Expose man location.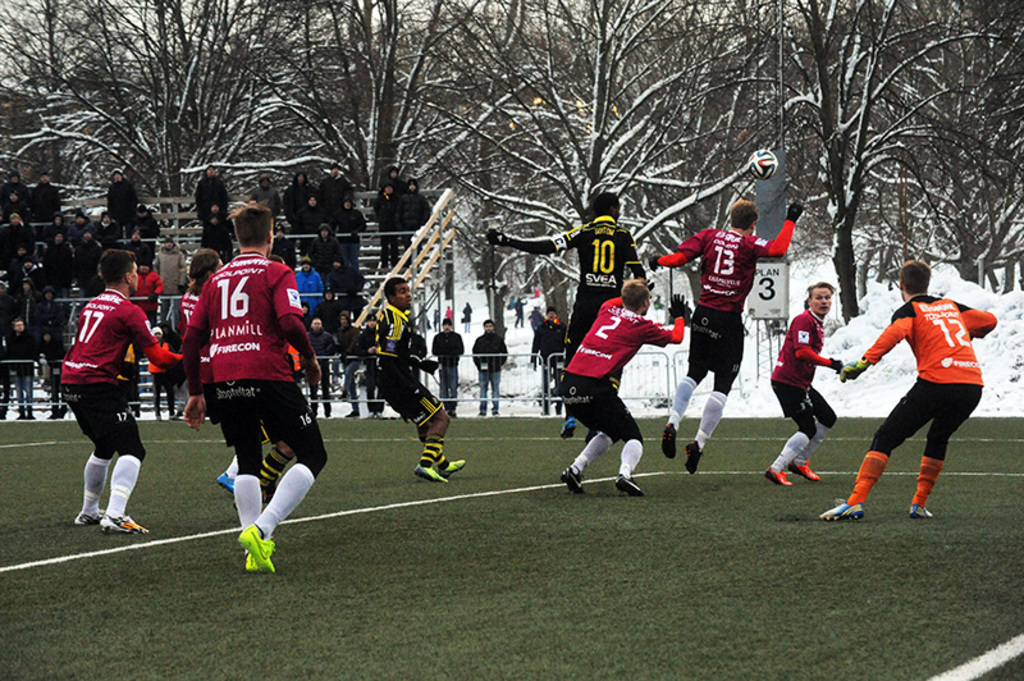
Exposed at {"left": 771, "top": 283, "right": 845, "bottom": 486}.
